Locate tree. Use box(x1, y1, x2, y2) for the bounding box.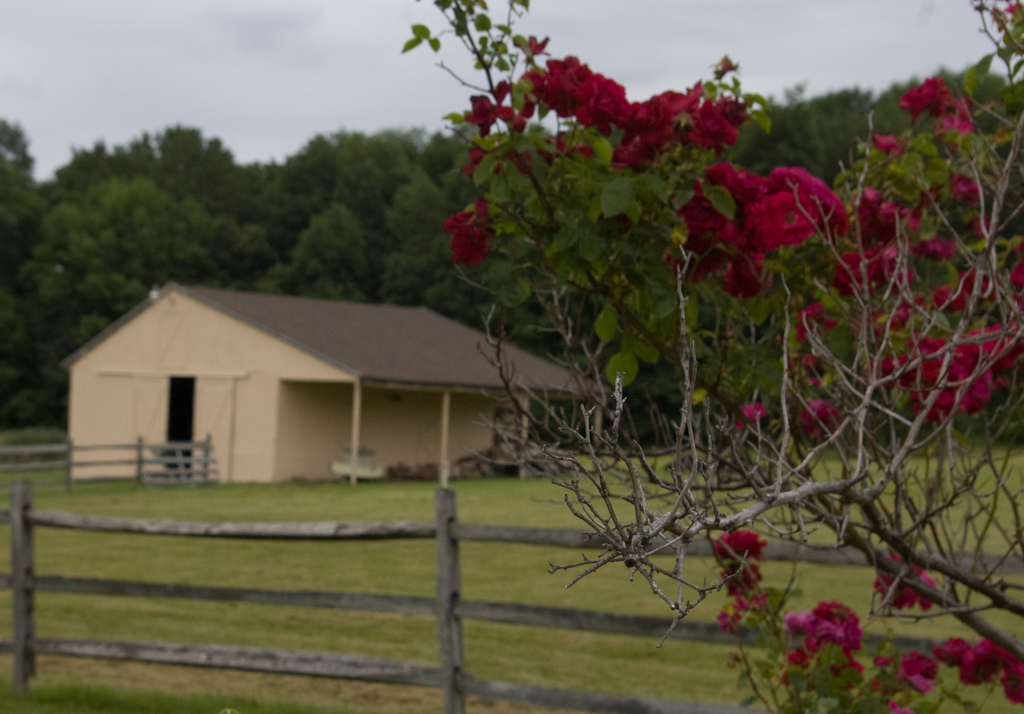
box(405, 0, 1023, 713).
